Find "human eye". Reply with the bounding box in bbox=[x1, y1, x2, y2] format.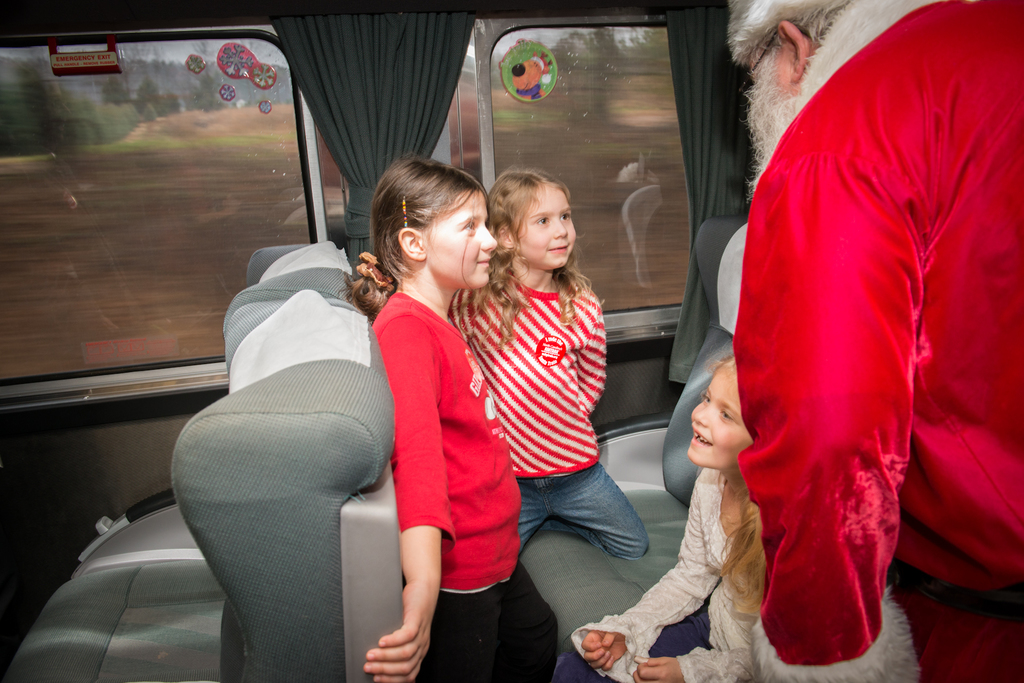
bbox=[560, 213, 573, 221].
